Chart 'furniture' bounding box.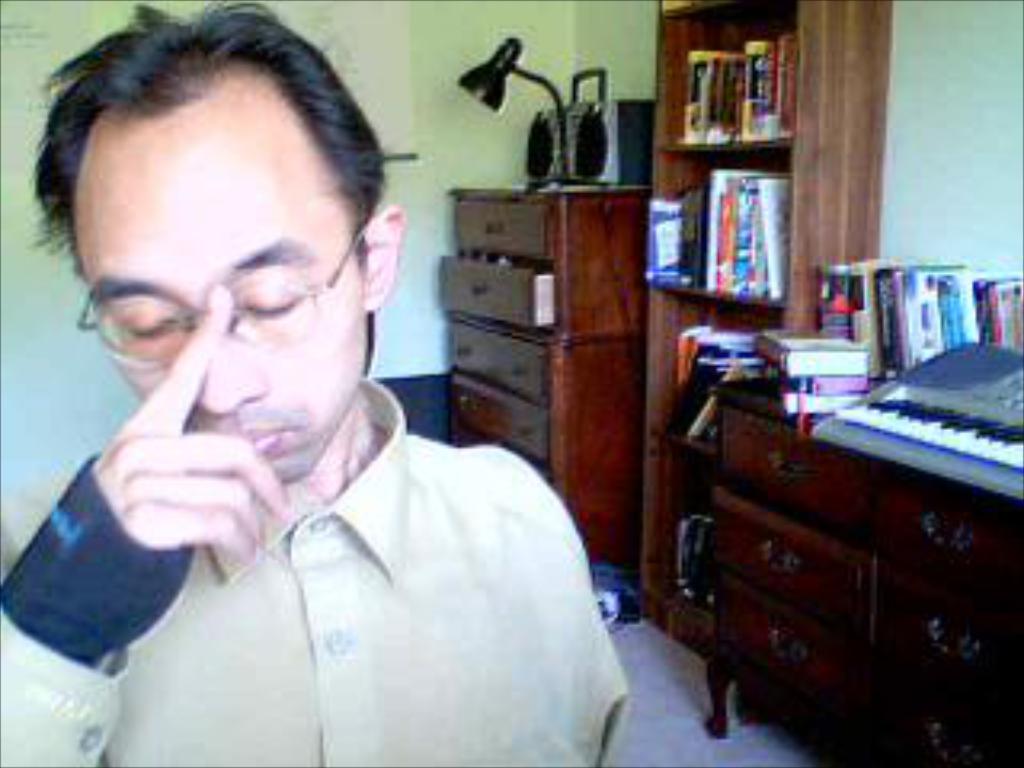
Charted: [710, 384, 1021, 765].
